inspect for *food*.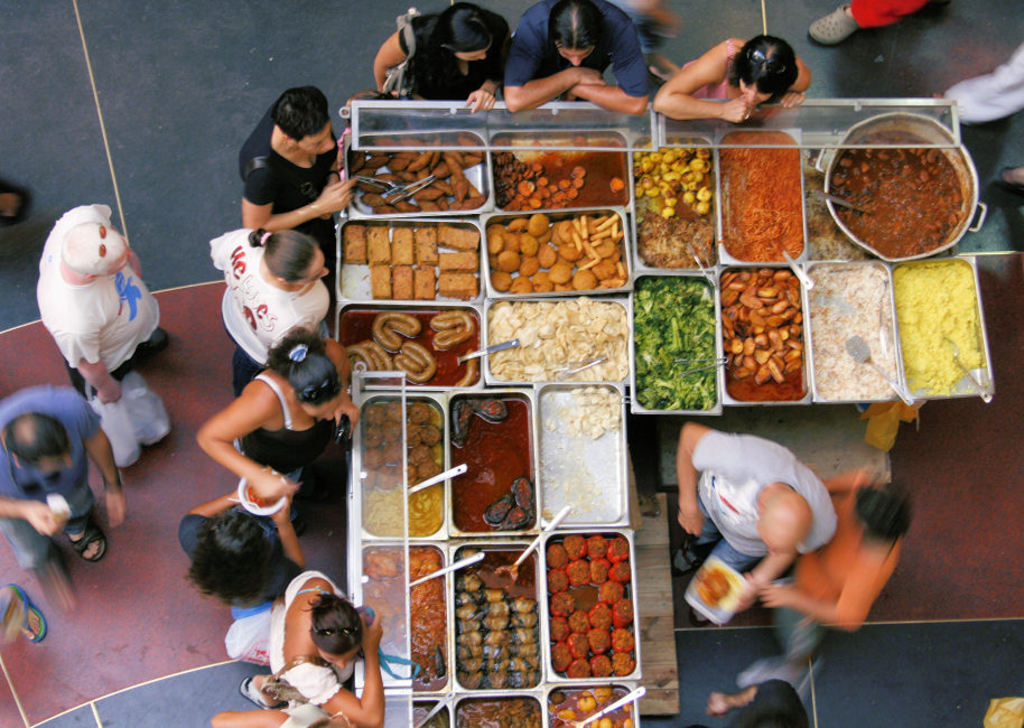
Inspection: detection(589, 605, 613, 629).
